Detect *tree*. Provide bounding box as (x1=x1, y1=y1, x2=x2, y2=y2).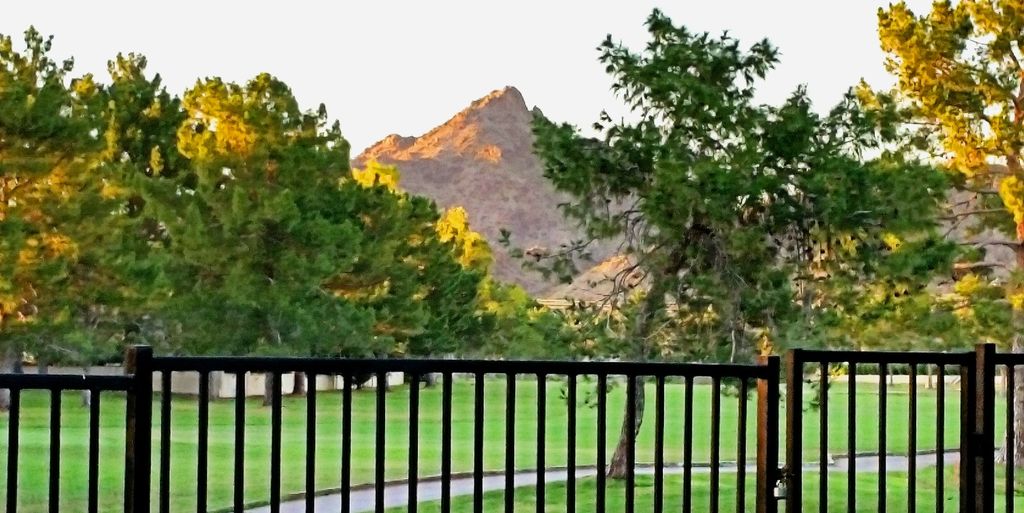
(x1=847, y1=0, x2=1023, y2=410).
